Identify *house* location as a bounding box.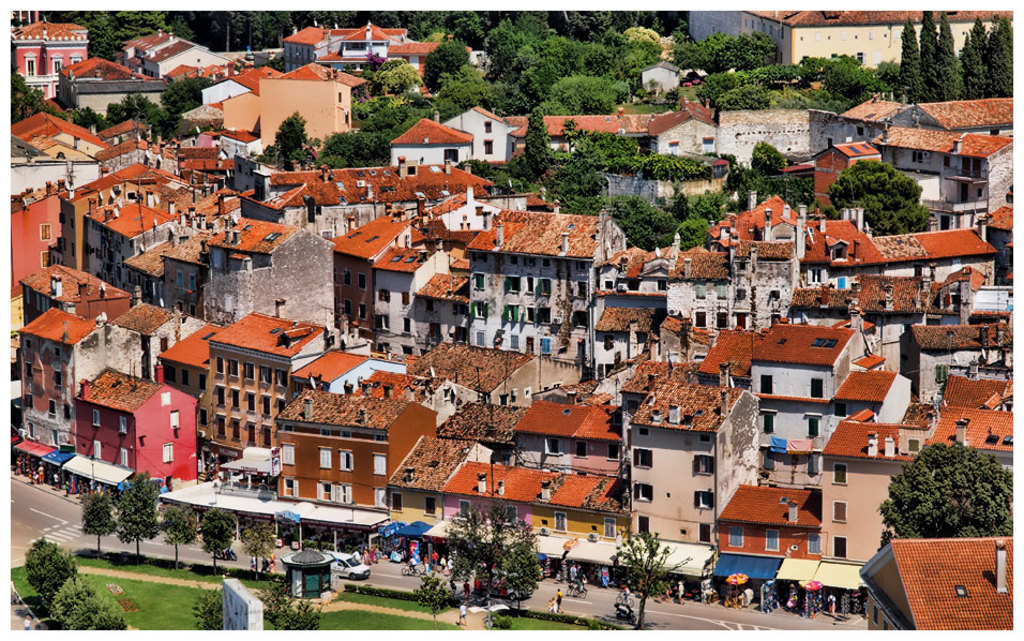
left=58, top=158, right=194, bottom=287.
